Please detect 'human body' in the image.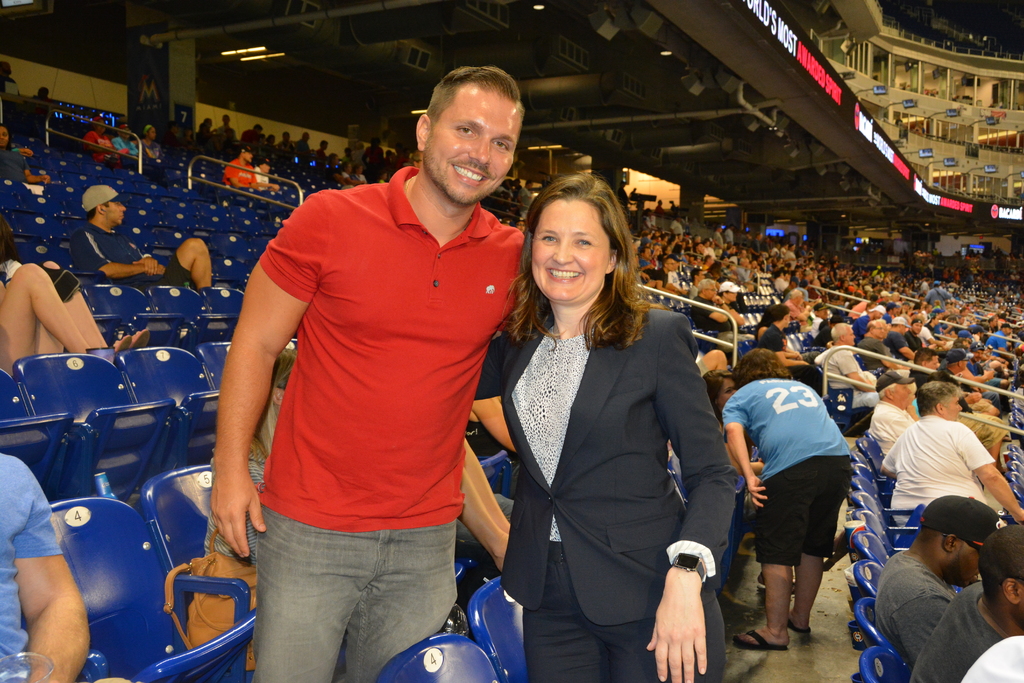
crop(868, 491, 1004, 666).
